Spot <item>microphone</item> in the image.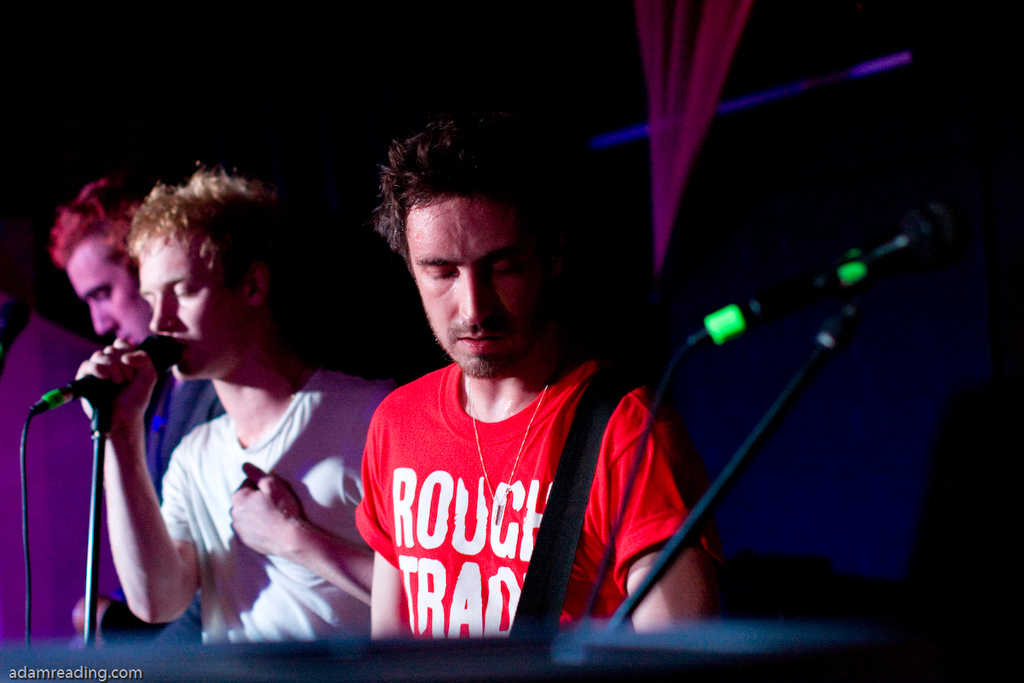
<item>microphone</item> found at pyautogui.locateOnScreen(37, 332, 187, 410).
